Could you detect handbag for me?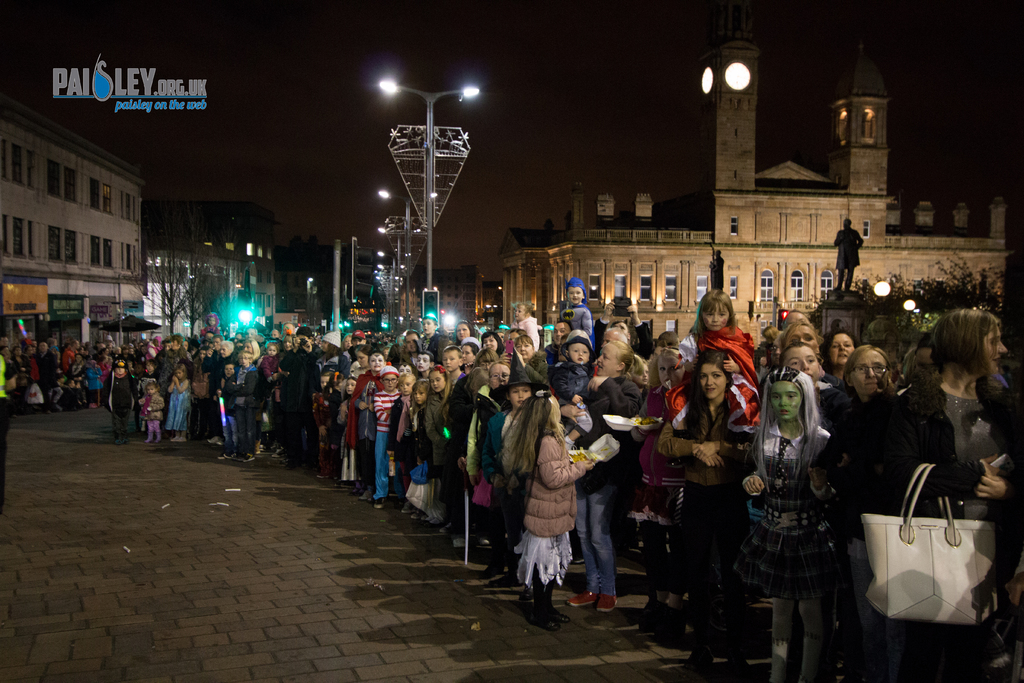
Detection result: 859/456/1002/629.
